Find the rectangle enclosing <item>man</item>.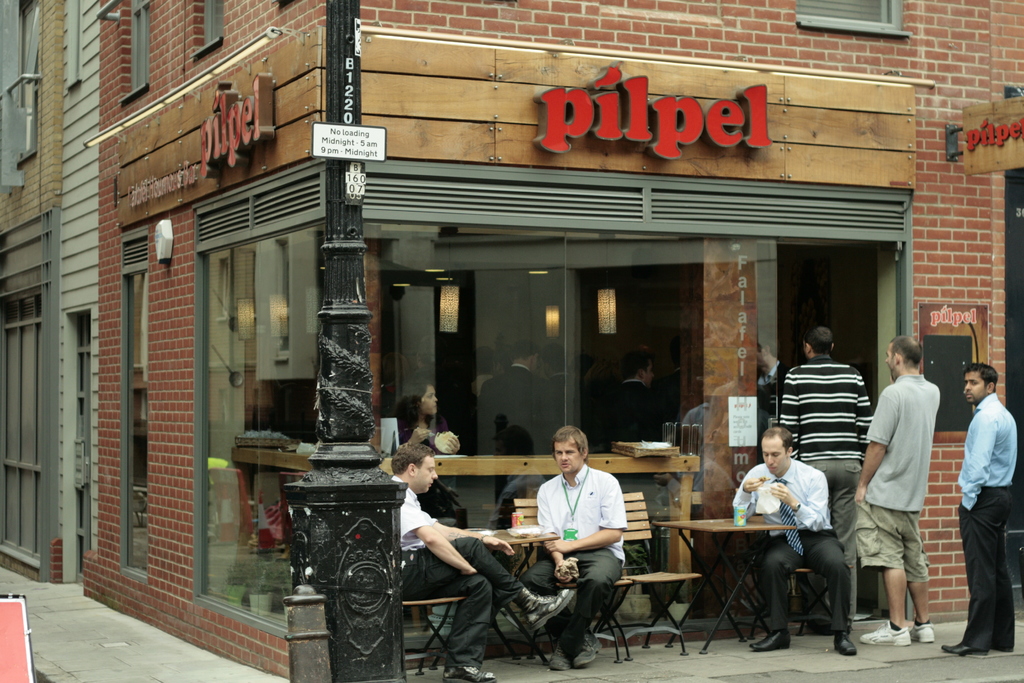
crop(936, 362, 1015, 656).
